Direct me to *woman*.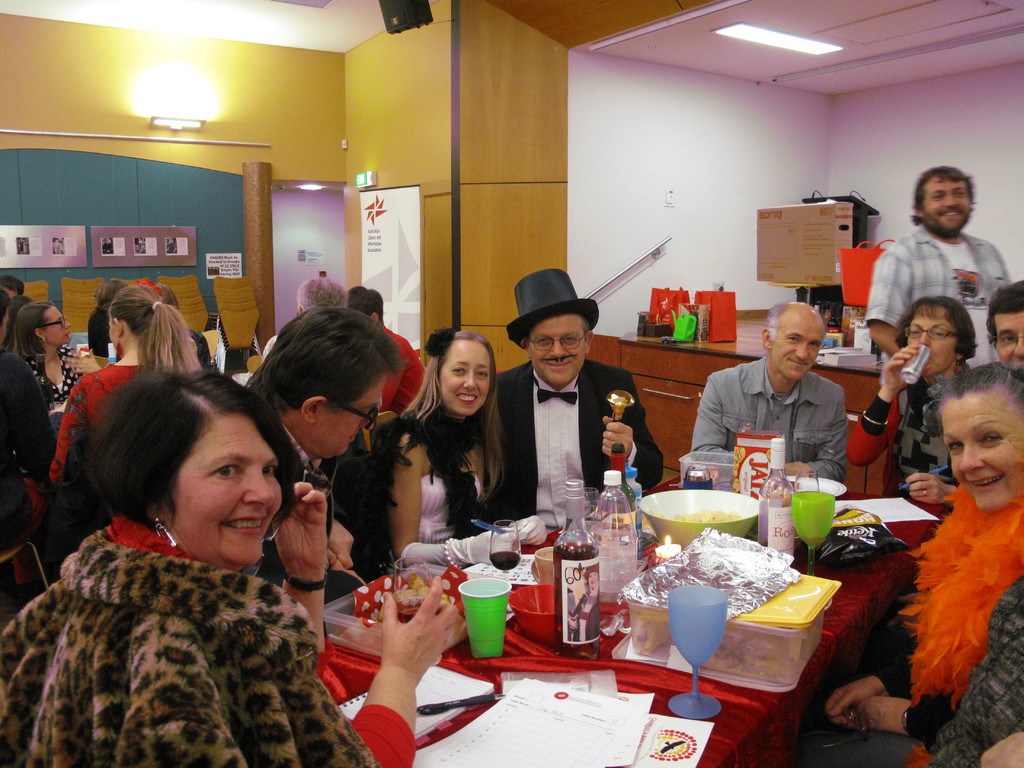
Direction: 392,332,501,568.
